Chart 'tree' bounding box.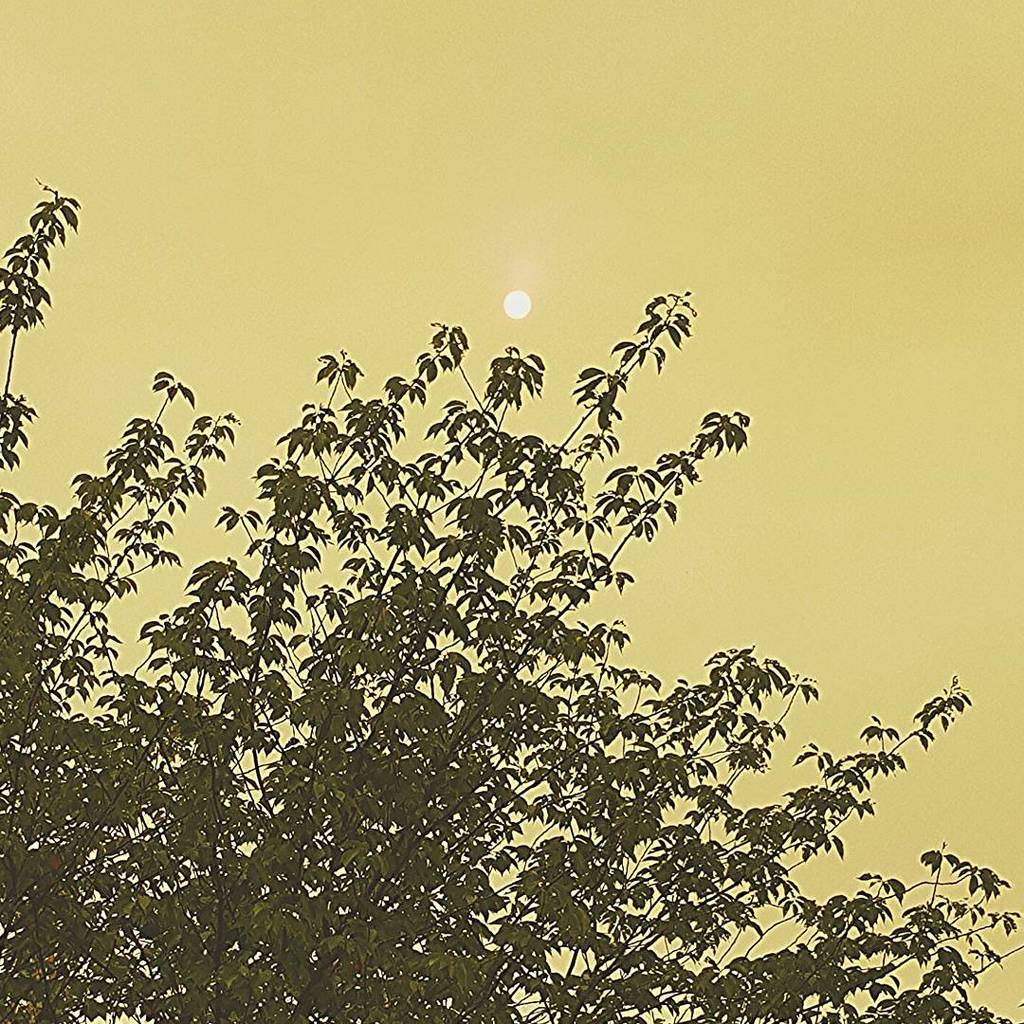
Charted: x1=0 y1=176 x2=1023 y2=1023.
